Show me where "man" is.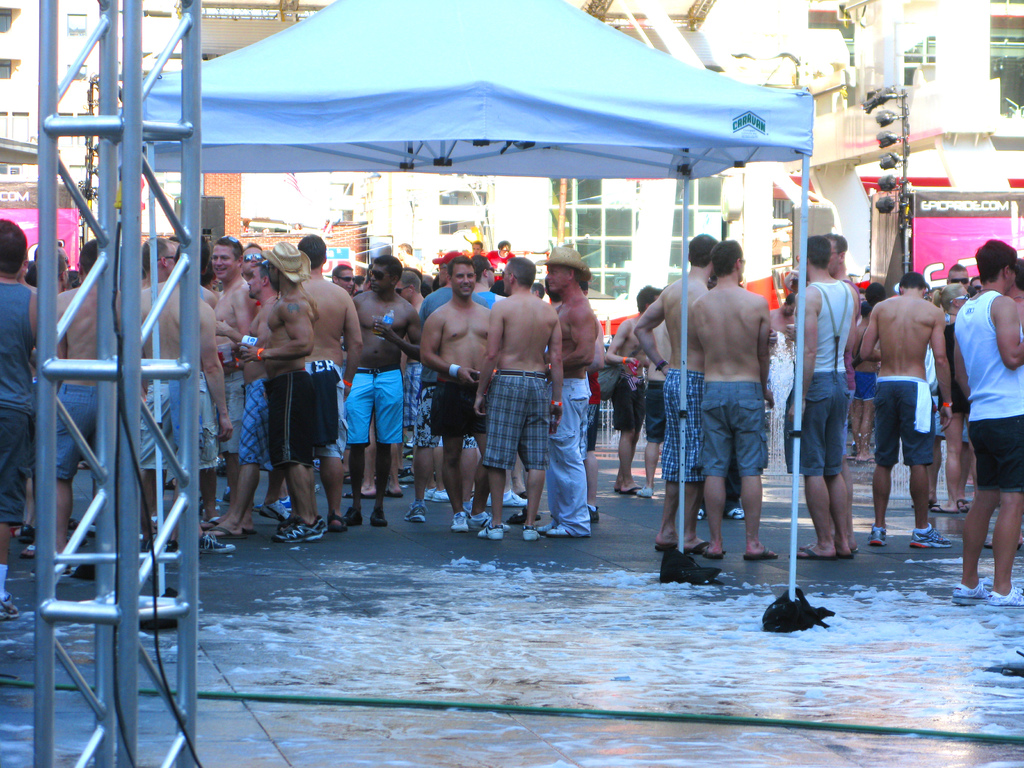
"man" is at 781,233,861,561.
